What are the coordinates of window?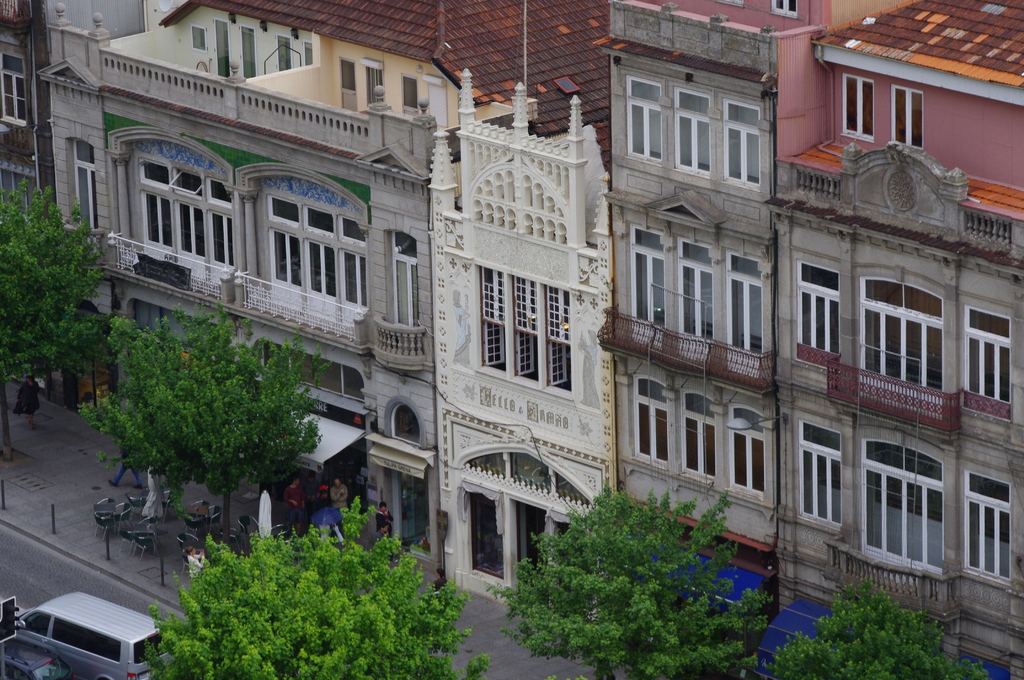
304/208/330/232.
